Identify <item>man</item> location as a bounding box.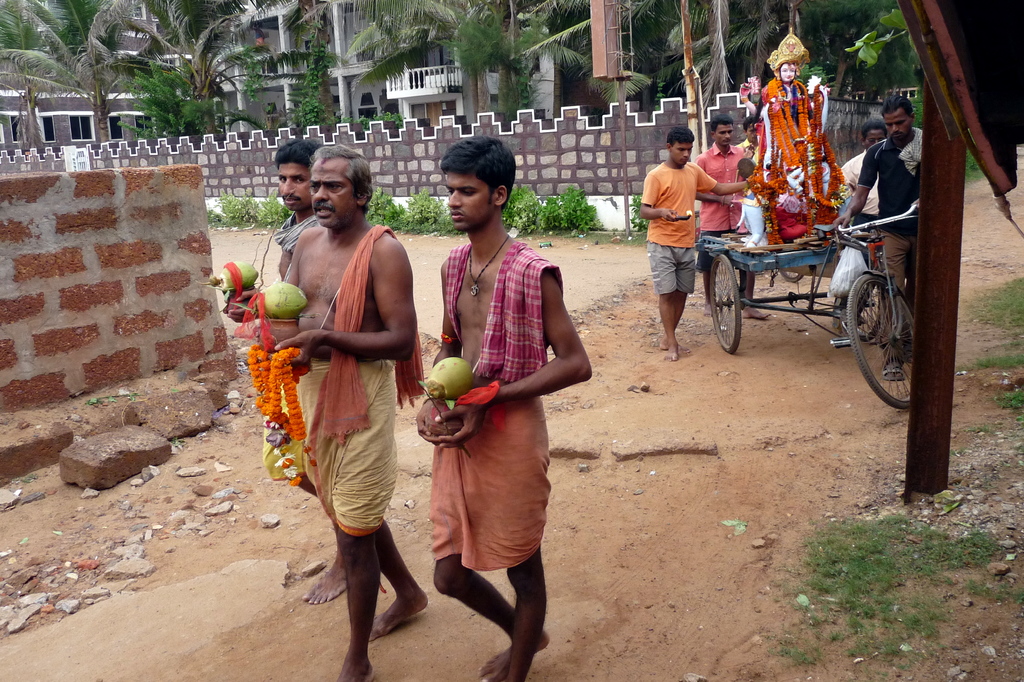
pyautogui.locateOnScreen(640, 128, 755, 357).
